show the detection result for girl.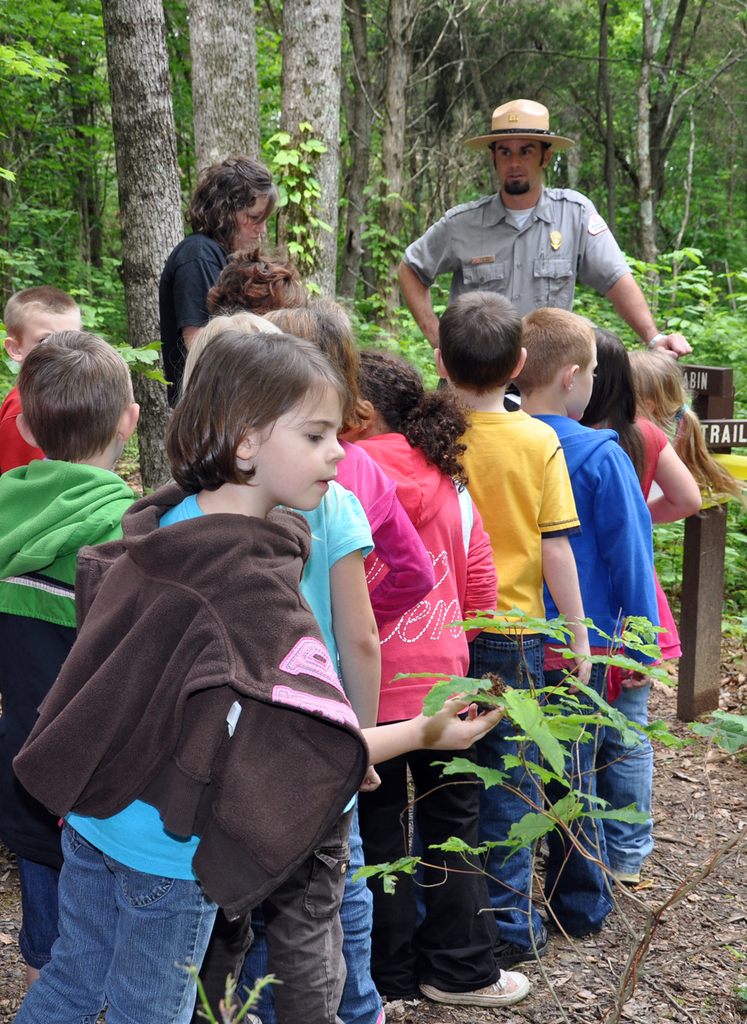
locate(184, 309, 377, 1023).
